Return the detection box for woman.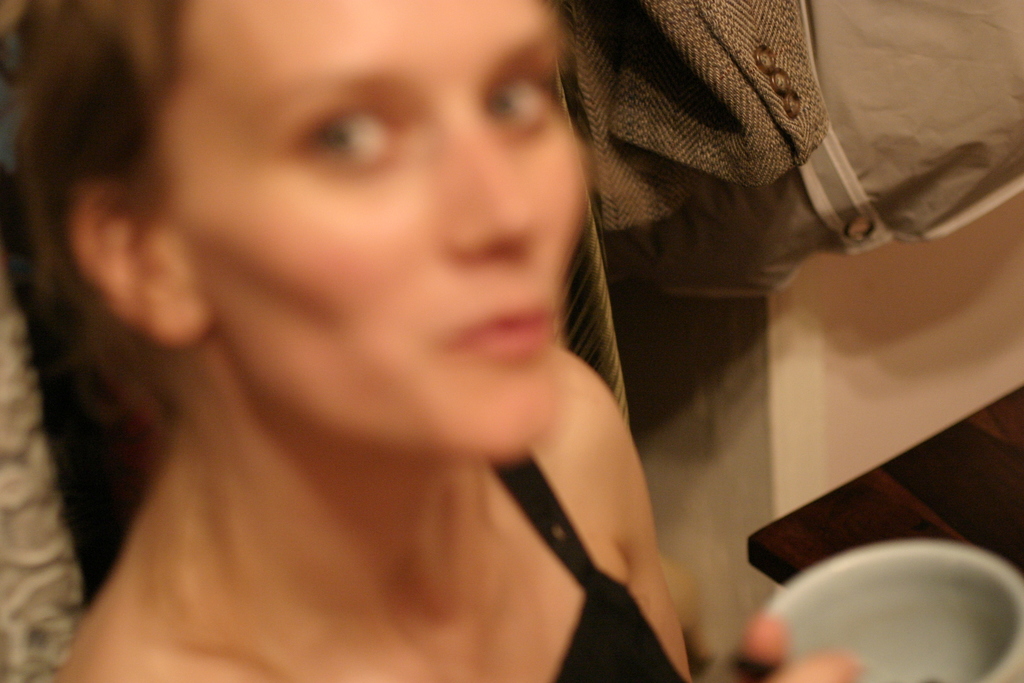
BBox(0, 0, 857, 682).
